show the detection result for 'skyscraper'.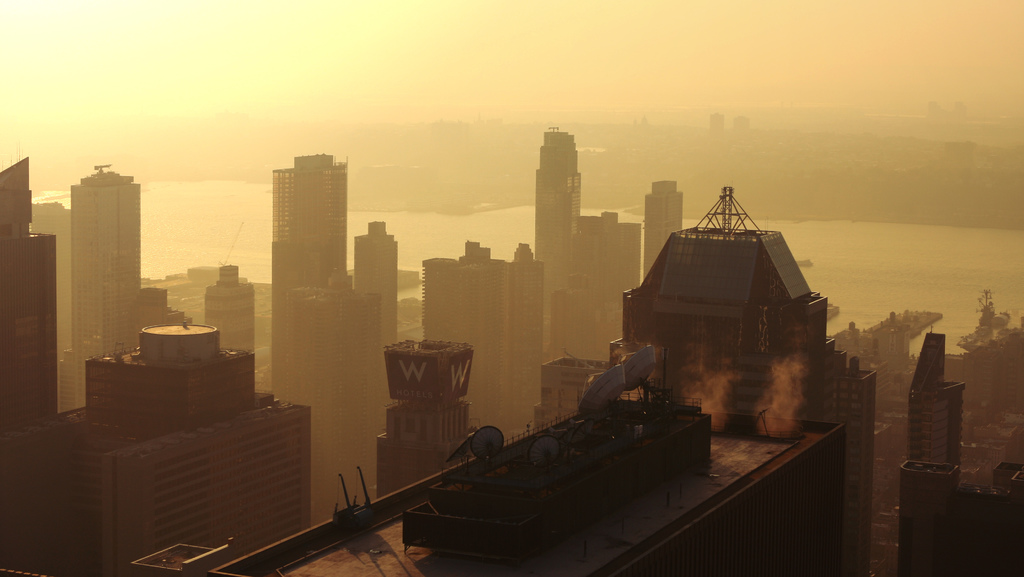
[left=346, top=207, right=396, bottom=369].
